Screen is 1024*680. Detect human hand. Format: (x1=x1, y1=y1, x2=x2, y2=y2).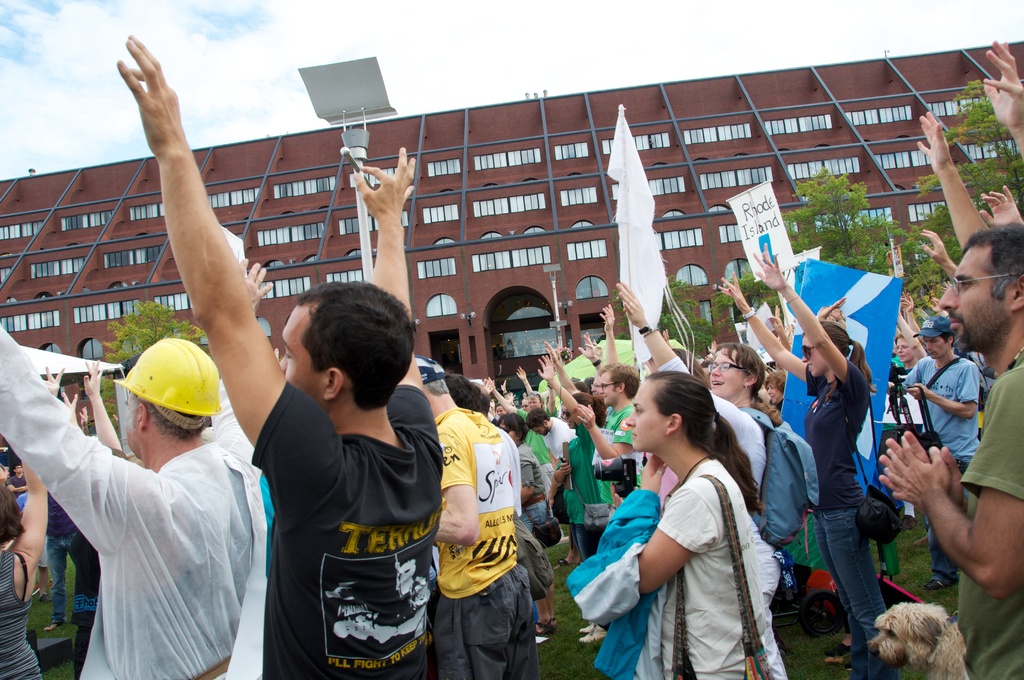
(x1=578, y1=332, x2=596, y2=360).
